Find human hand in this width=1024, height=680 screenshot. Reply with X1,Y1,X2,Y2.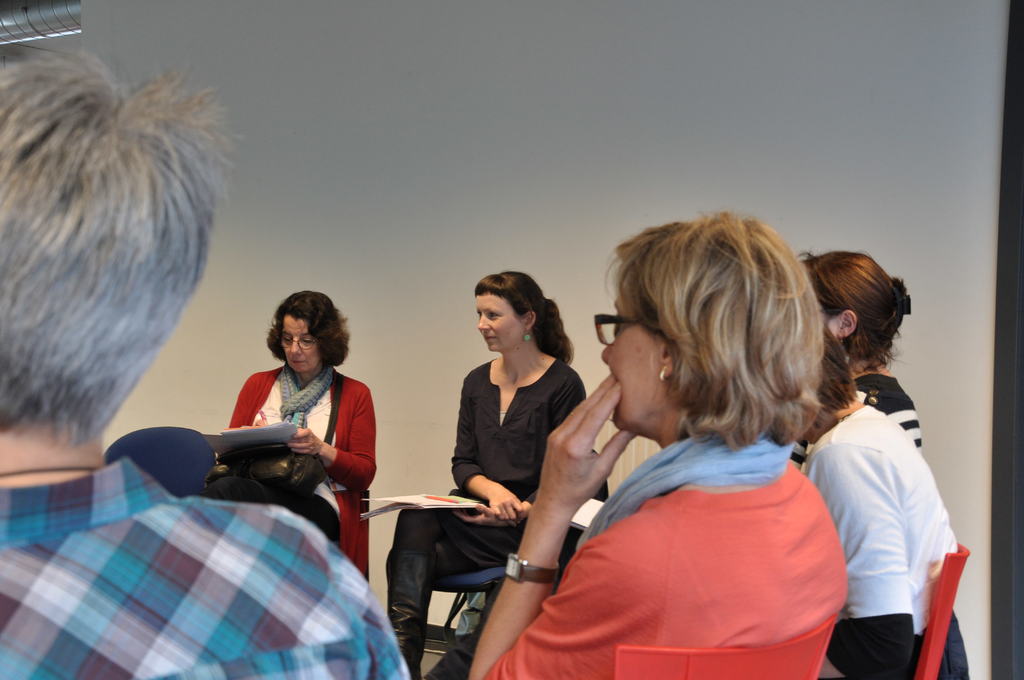
488,489,525,523.
